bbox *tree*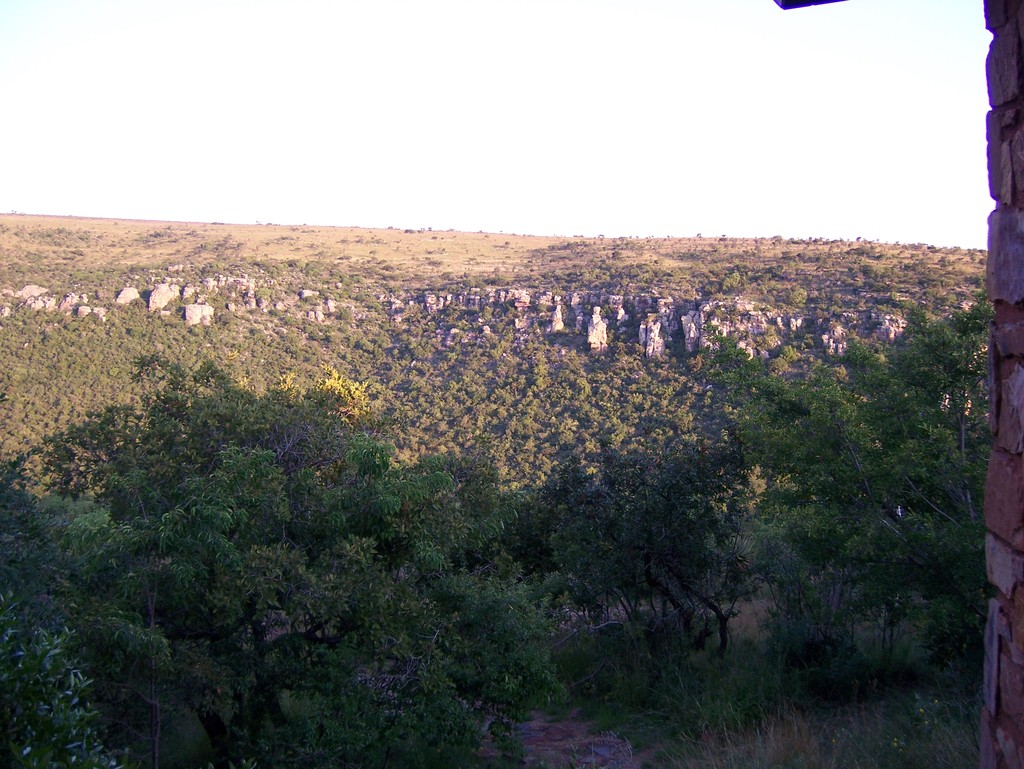
pyautogui.locateOnScreen(0, 352, 573, 768)
